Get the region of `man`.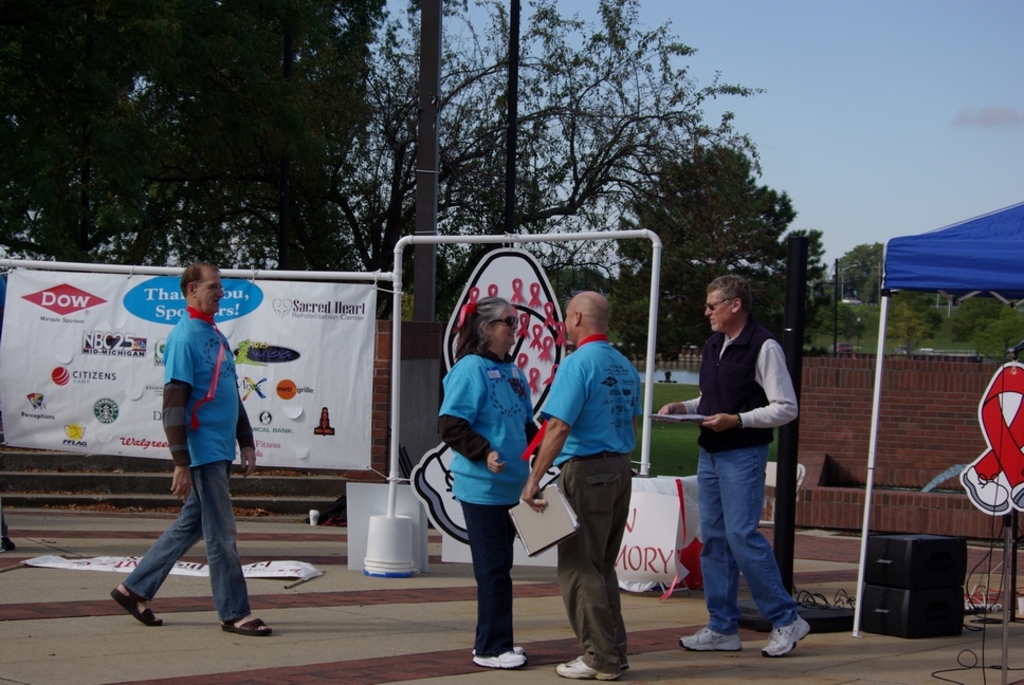
(left=647, top=257, right=824, bottom=651).
